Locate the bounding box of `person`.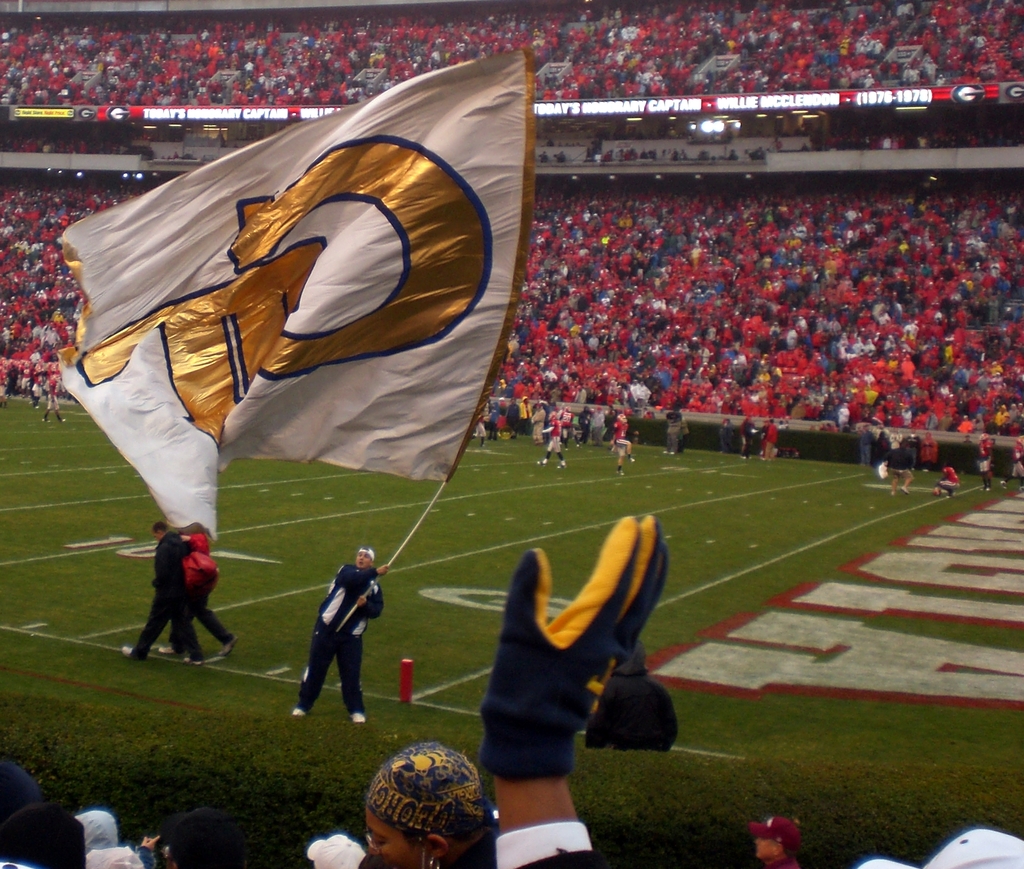
Bounding box: (364, 737, 496, 868).
